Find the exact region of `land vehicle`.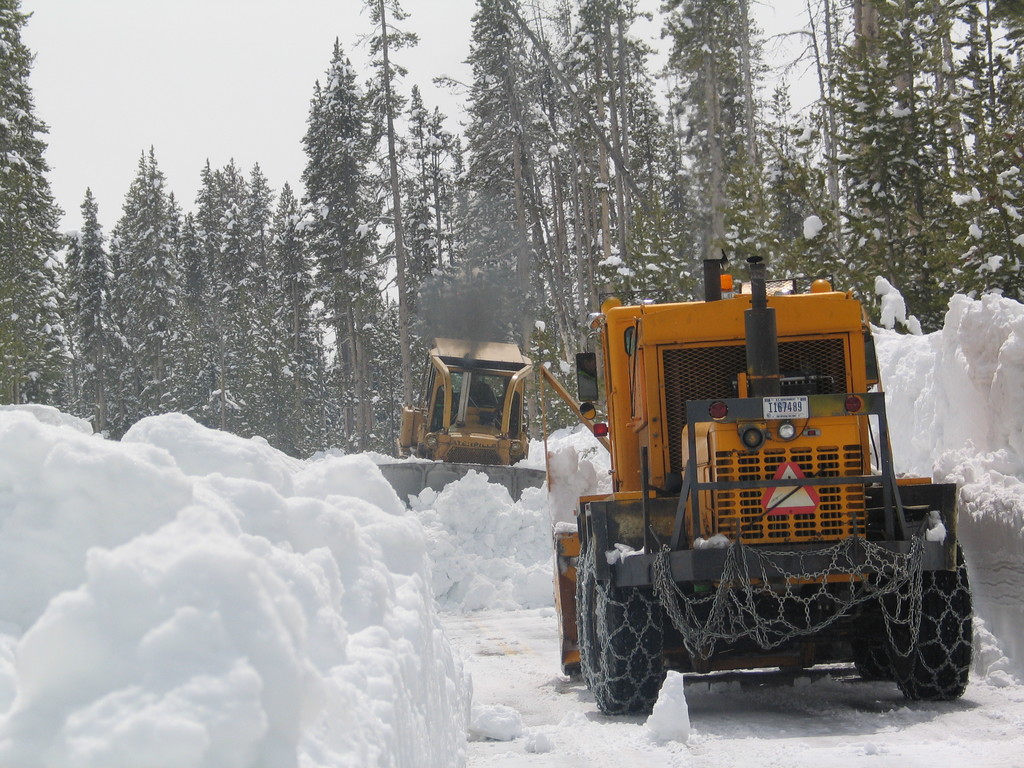
Exact region: box=[404, 323, 566, 502].
